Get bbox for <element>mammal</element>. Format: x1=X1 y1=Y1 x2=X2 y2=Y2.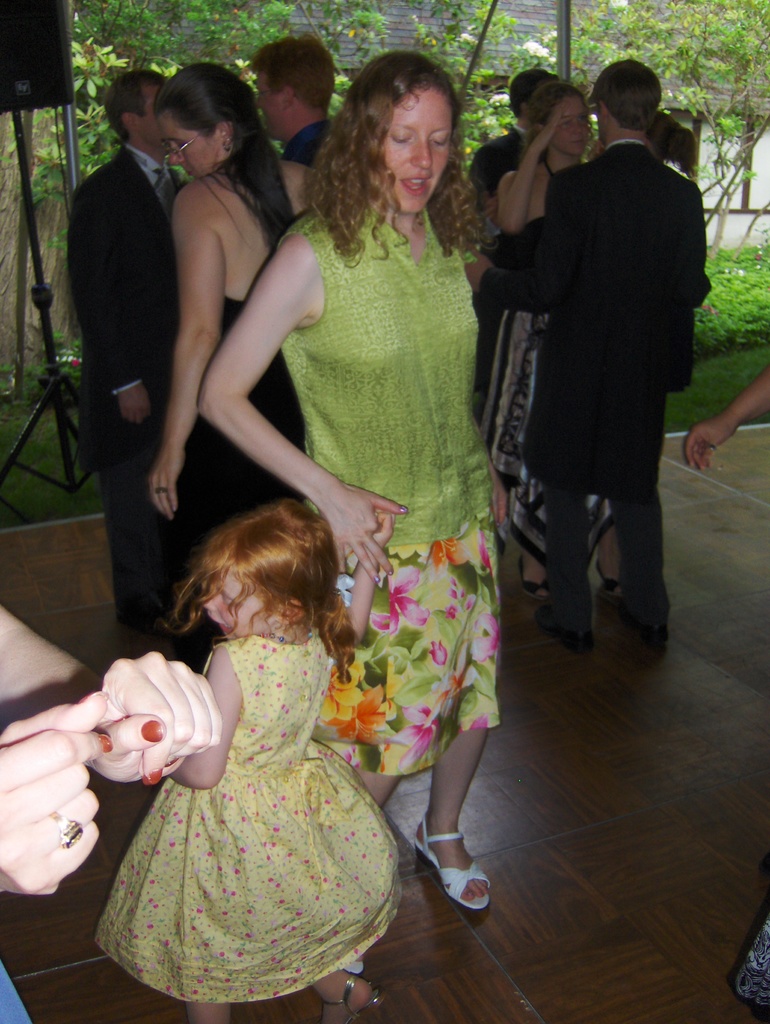
x1=91 y1=501 x2=396 y2=1022.
